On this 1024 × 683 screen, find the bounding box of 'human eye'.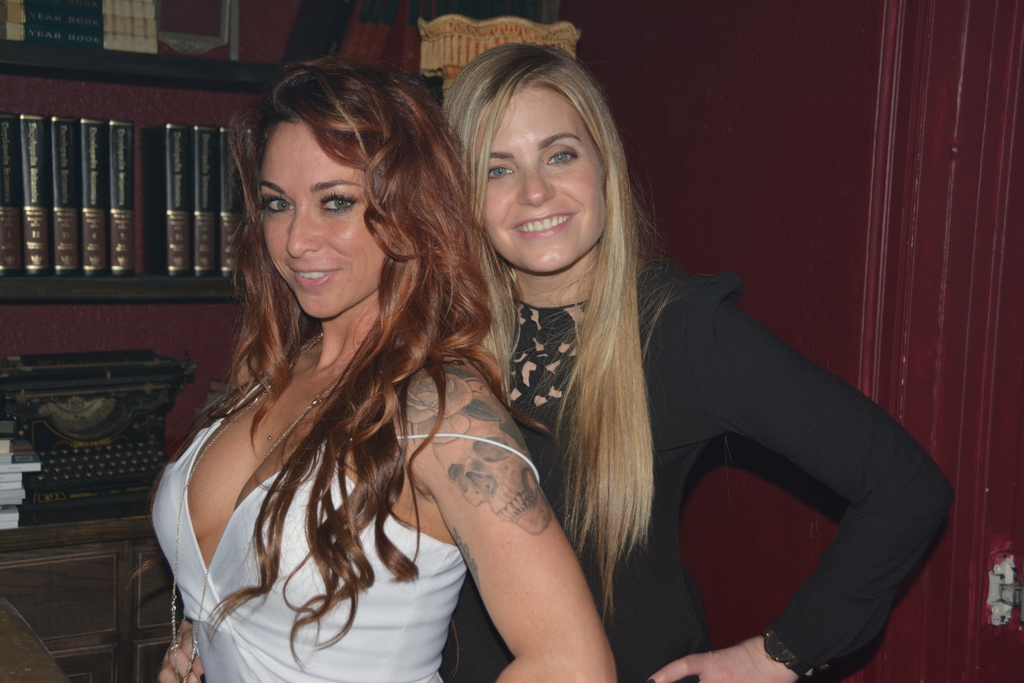
Bounding box: select_region(487, 162, 516, 179).
